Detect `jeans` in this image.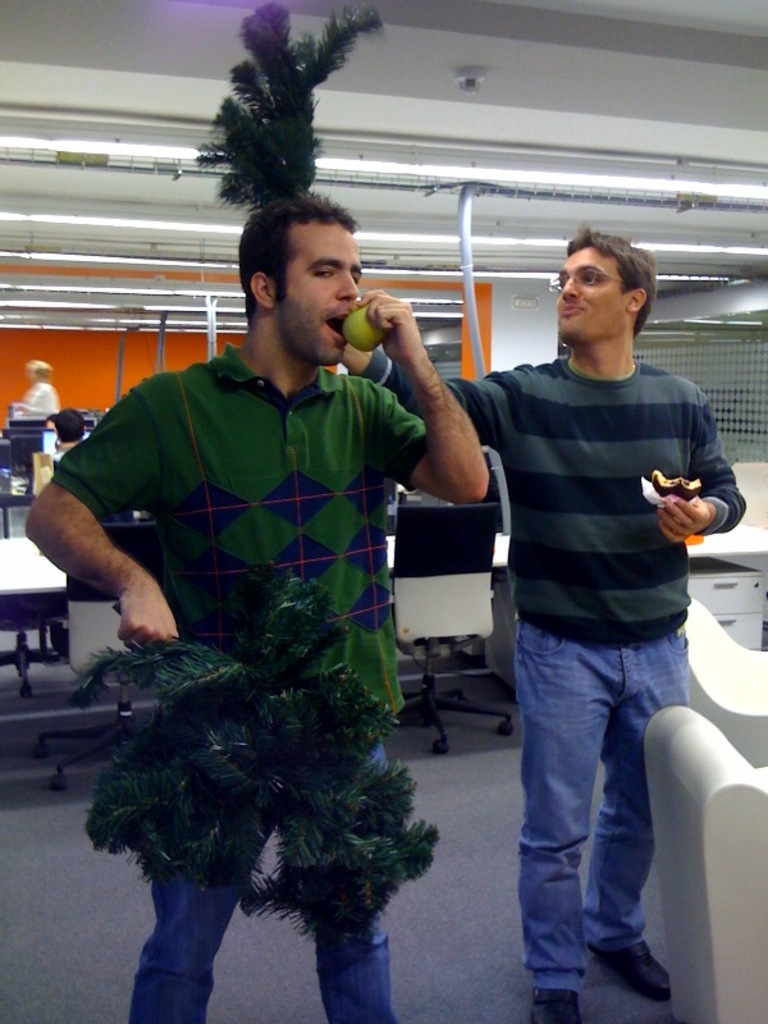
Detection: {"x1": 137, "y1": 750, "x2": 408, "y2": 1023}.
